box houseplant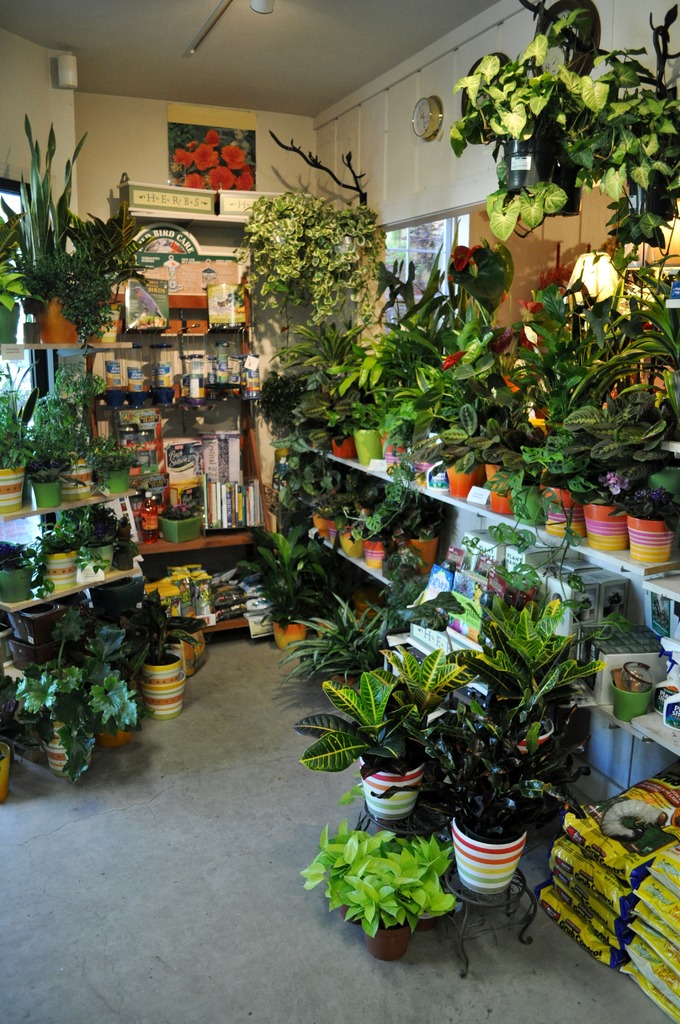
pyautogui.locateOnScreen(82, 665, 136, 749)
